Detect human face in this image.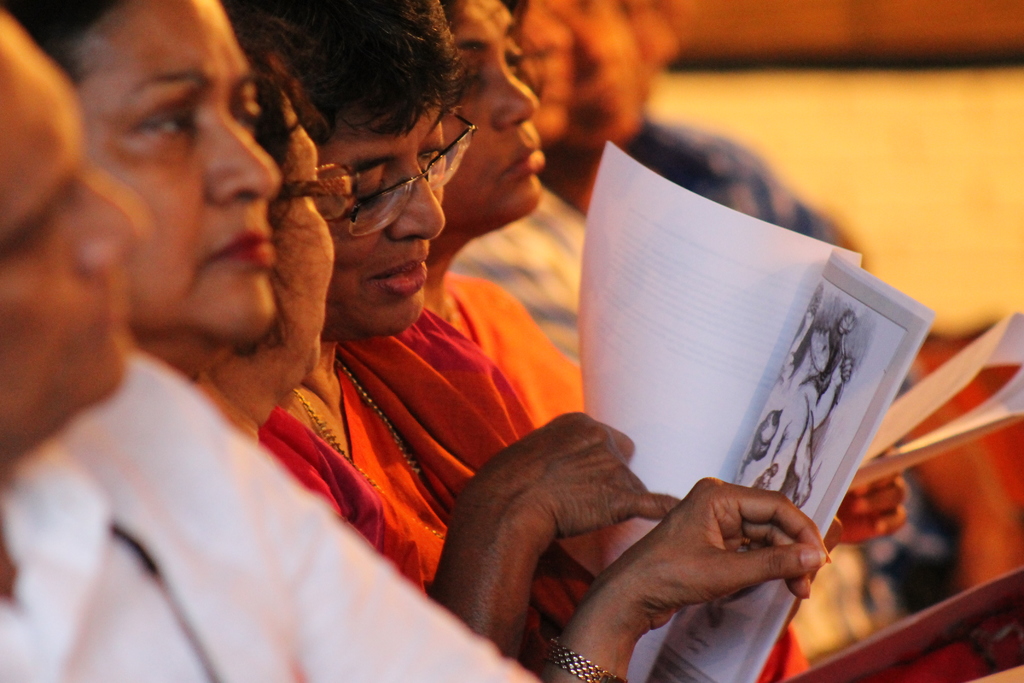
Detection: box=[0, 6, 159, 470].
